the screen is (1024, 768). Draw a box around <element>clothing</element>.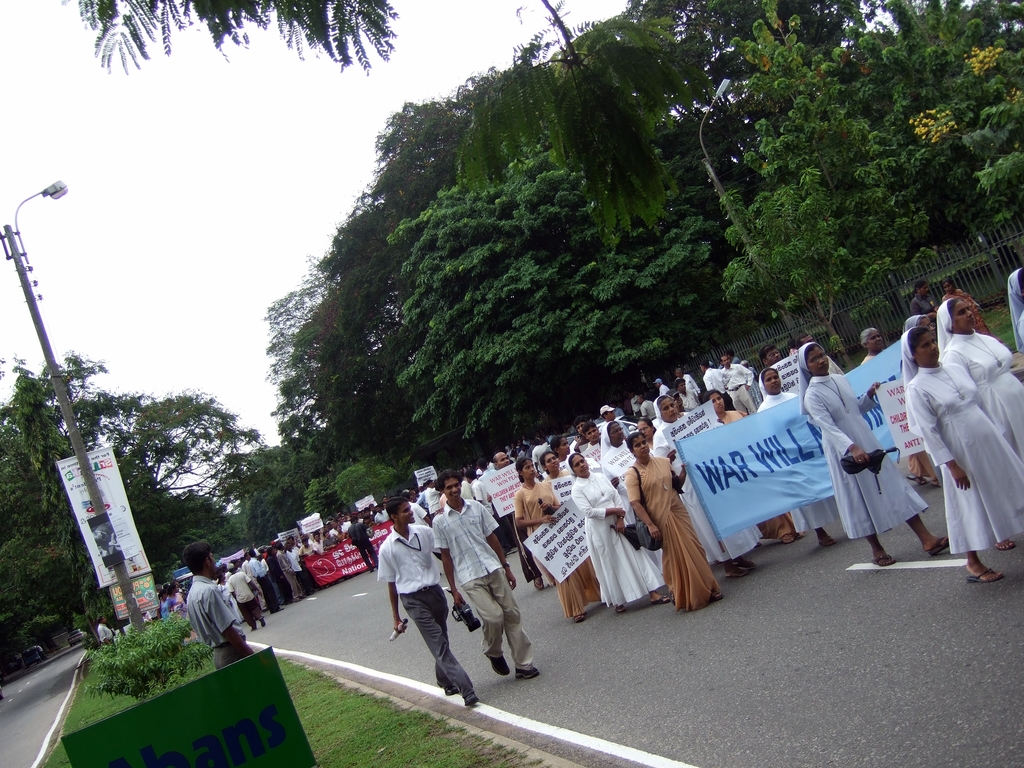
893/308/1018/582.
